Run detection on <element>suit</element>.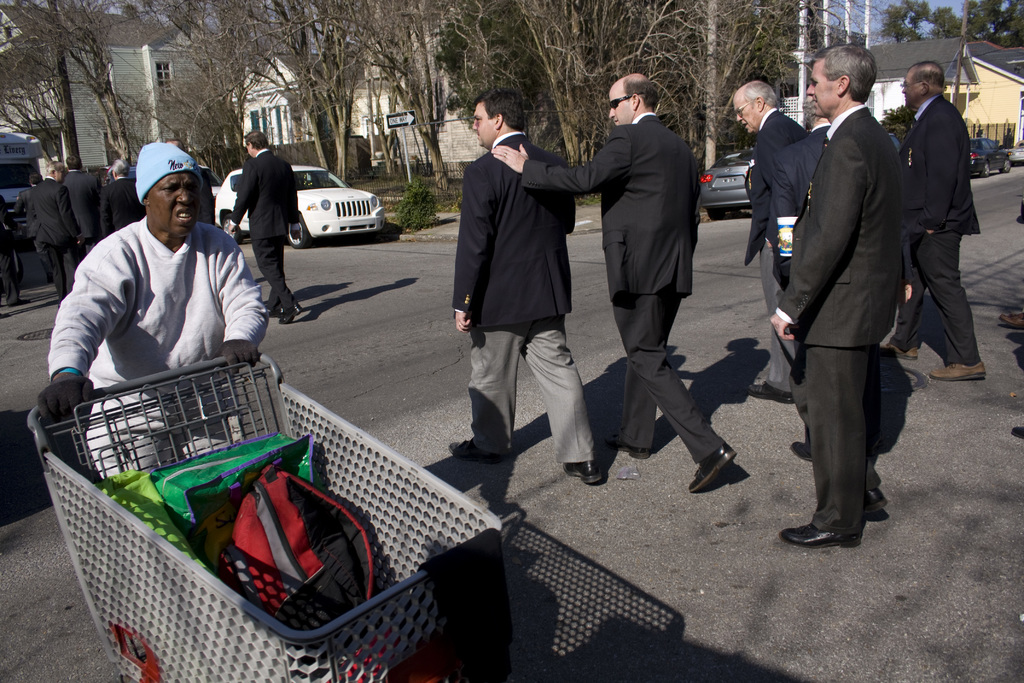
Result: bbox(452, 128, 597, 458).
